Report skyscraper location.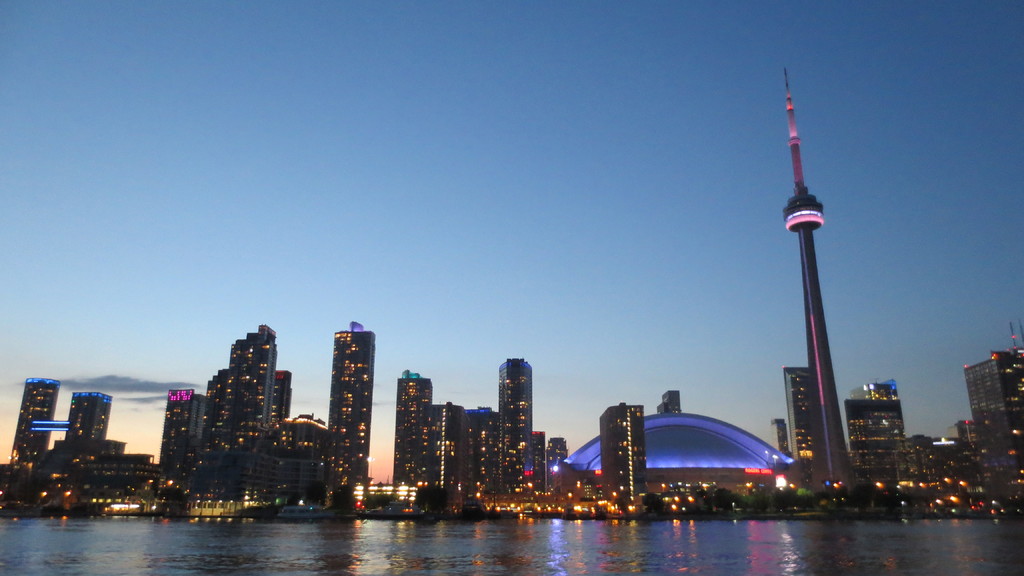
Report: (left=829, top=383, right=915, bottom=483).
